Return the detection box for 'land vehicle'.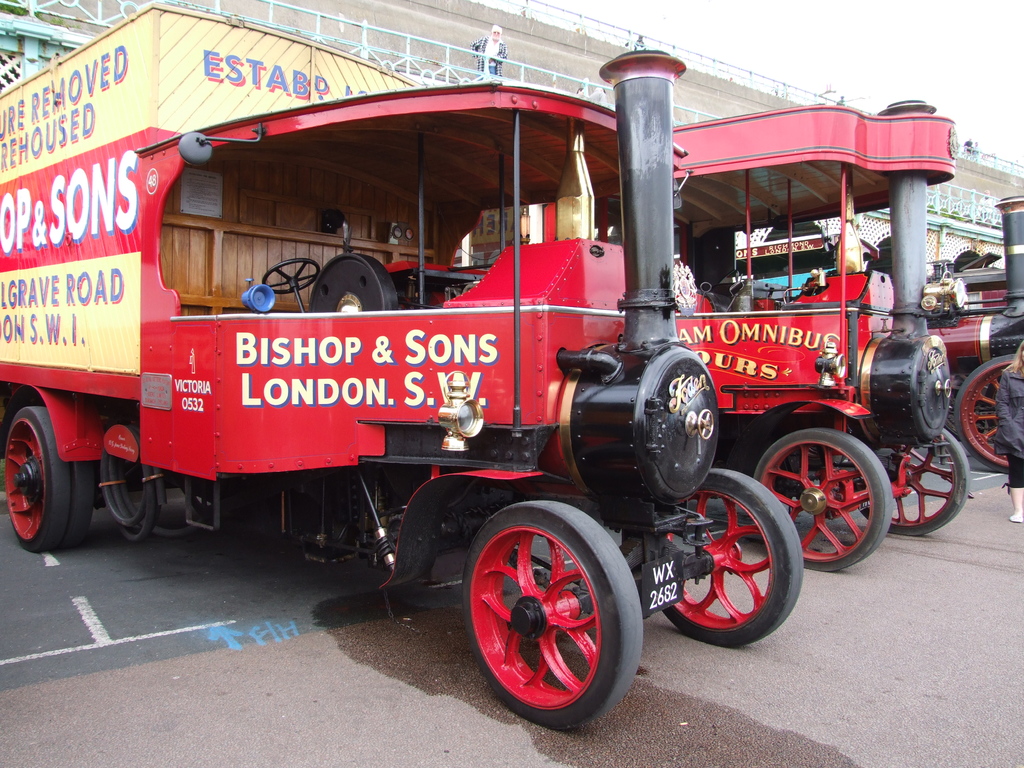
0 3 805 728.
